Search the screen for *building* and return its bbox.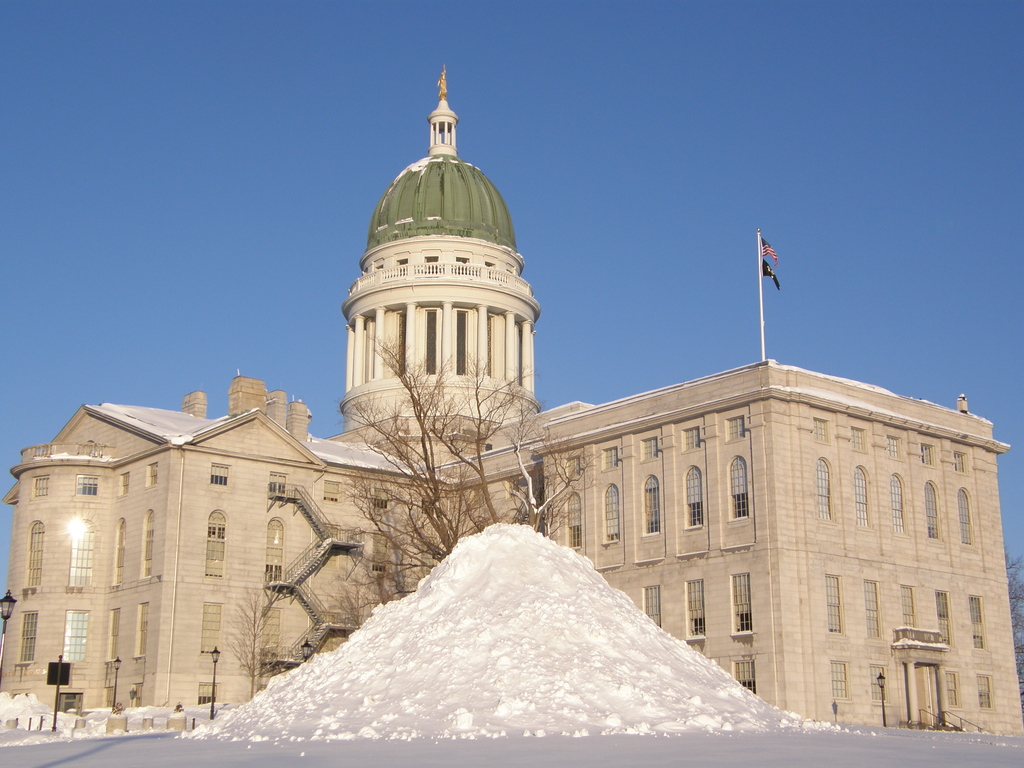
Found: [x1=0, y1=65, x2=1023, y2=736].
